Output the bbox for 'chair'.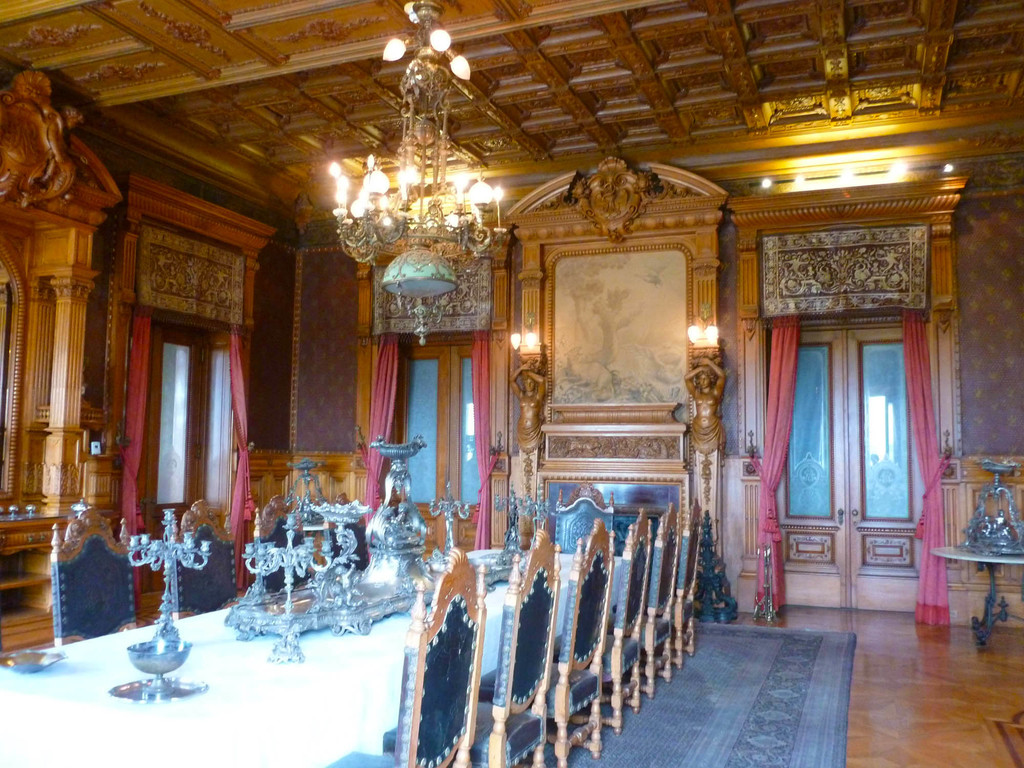
BBox(556, 481, 620, 549).
